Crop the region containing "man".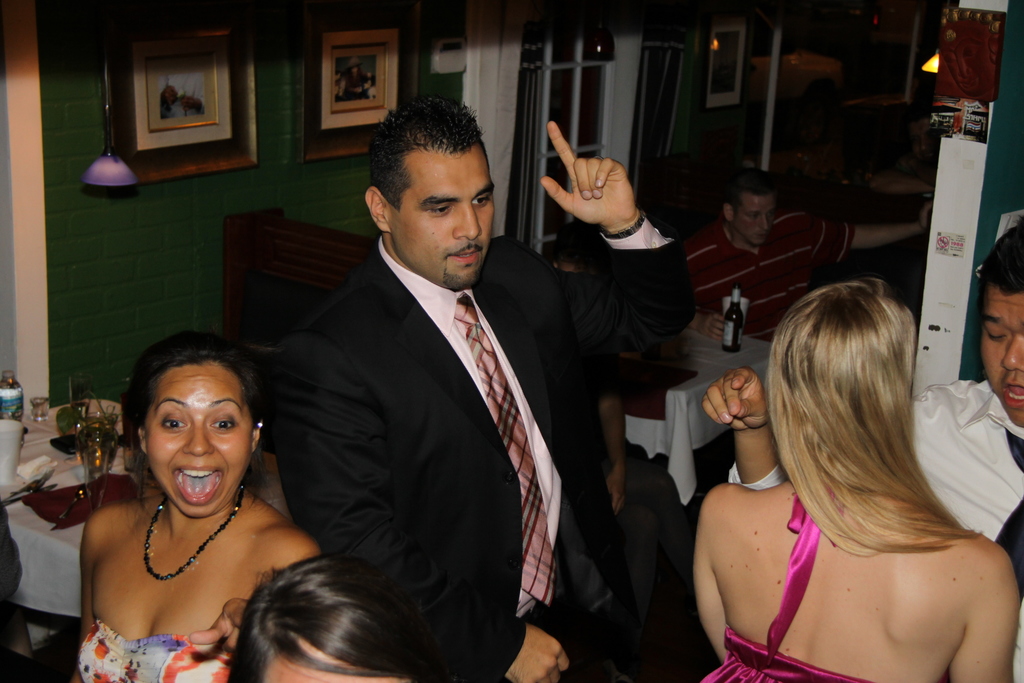
Crop region: bbox=(696, 219, 1023, 682).
